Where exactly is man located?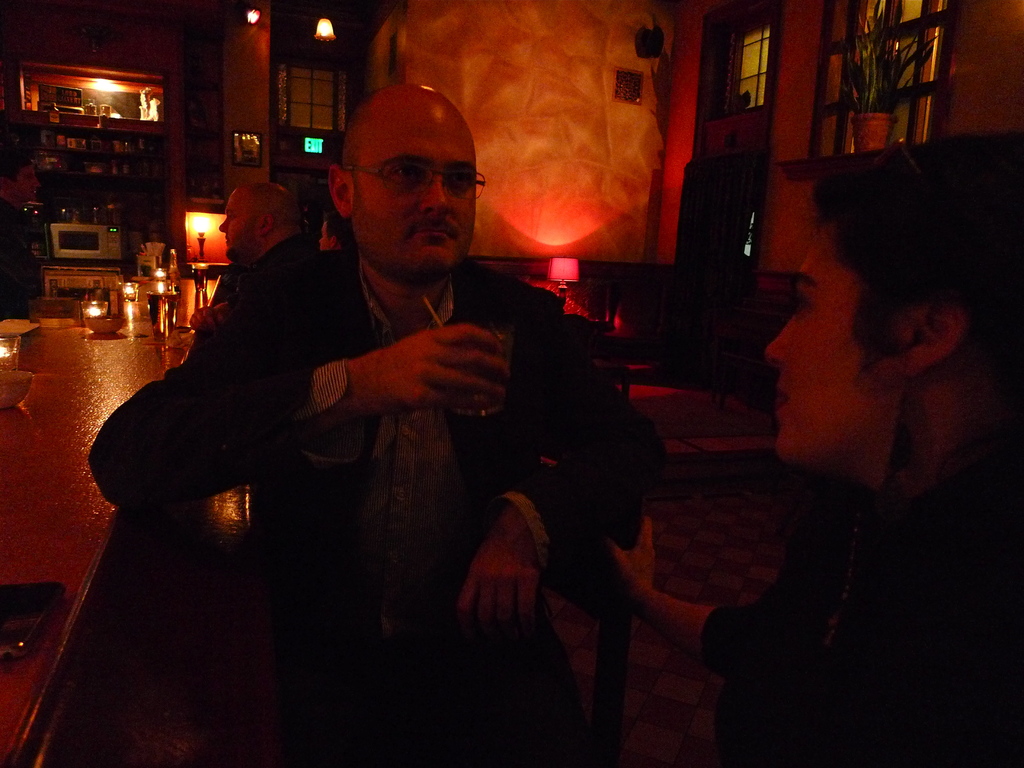
Its bounding box is 184,173,328,357.
